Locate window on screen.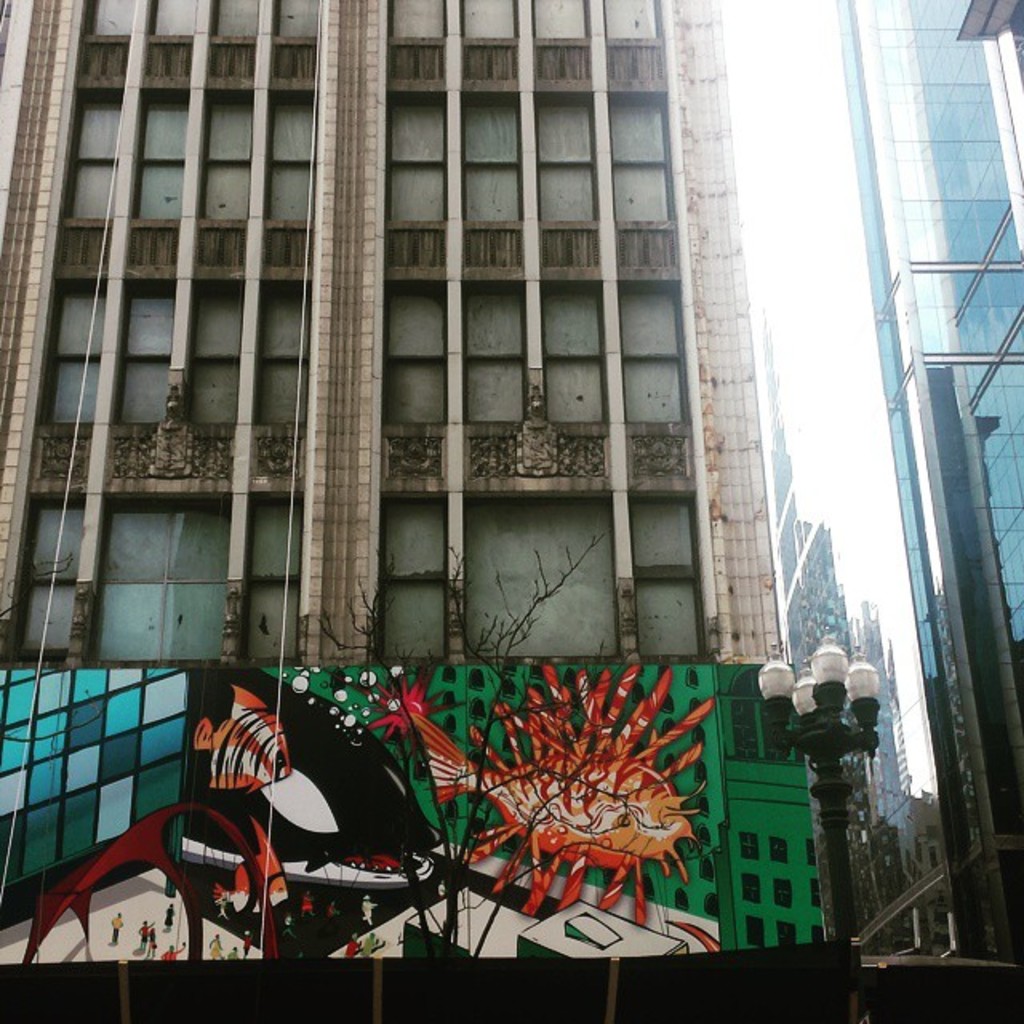
On screen at {"x1": 40, "y1": 278, "x2": 302, "y2": 445}.
